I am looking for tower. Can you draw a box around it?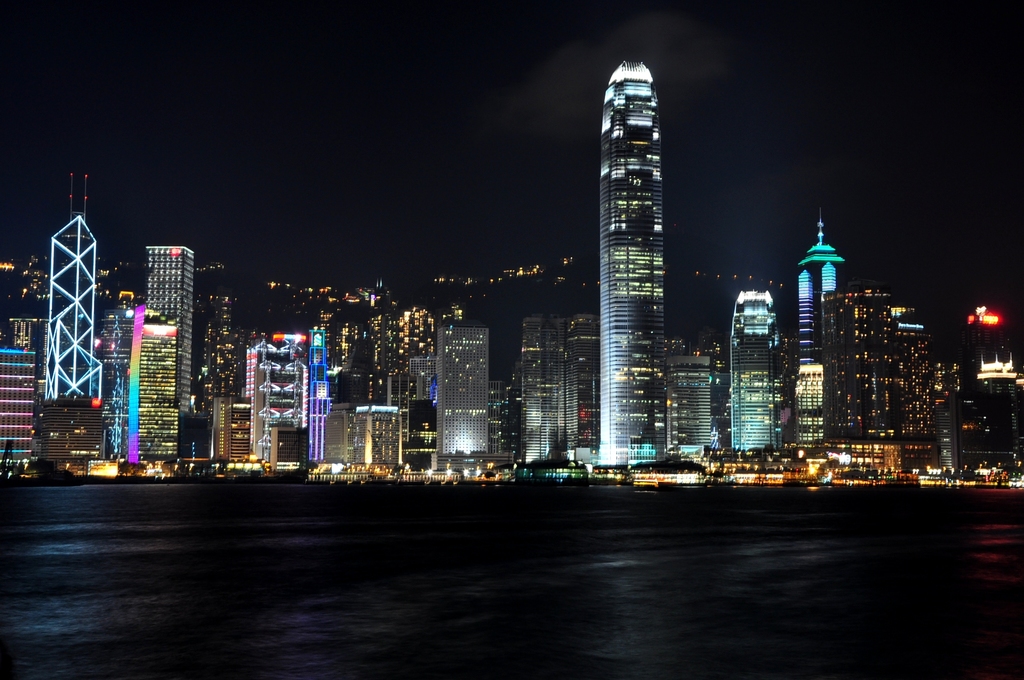
Sure, the bounding box is BBox(600, 55, 663, 468).
